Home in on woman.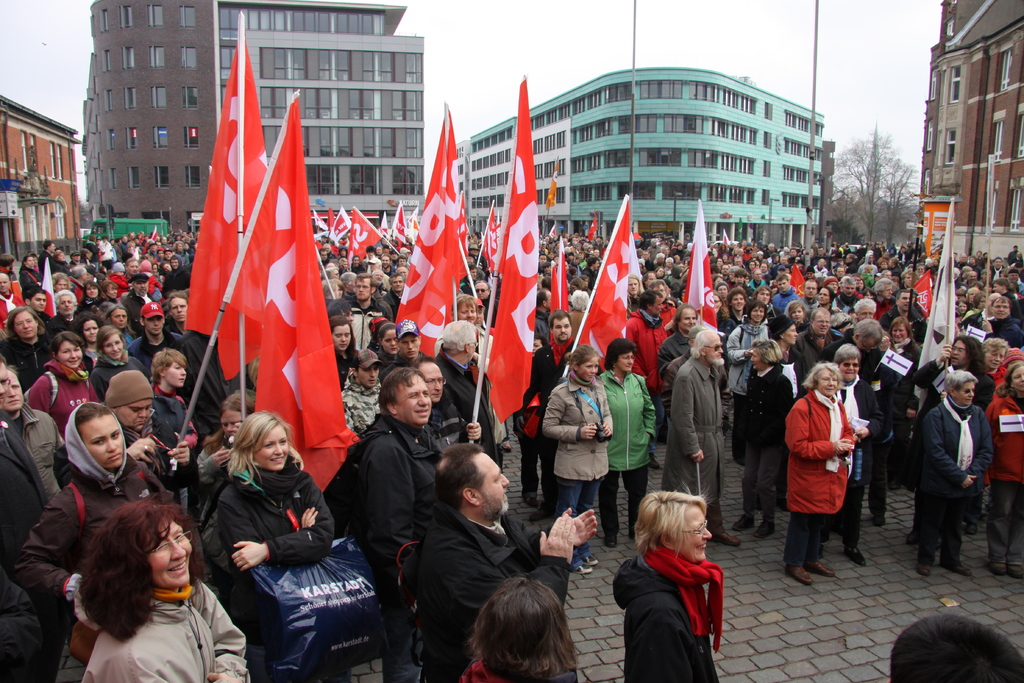
Homed in at left=788, top=299, right=804, bottom=325.
